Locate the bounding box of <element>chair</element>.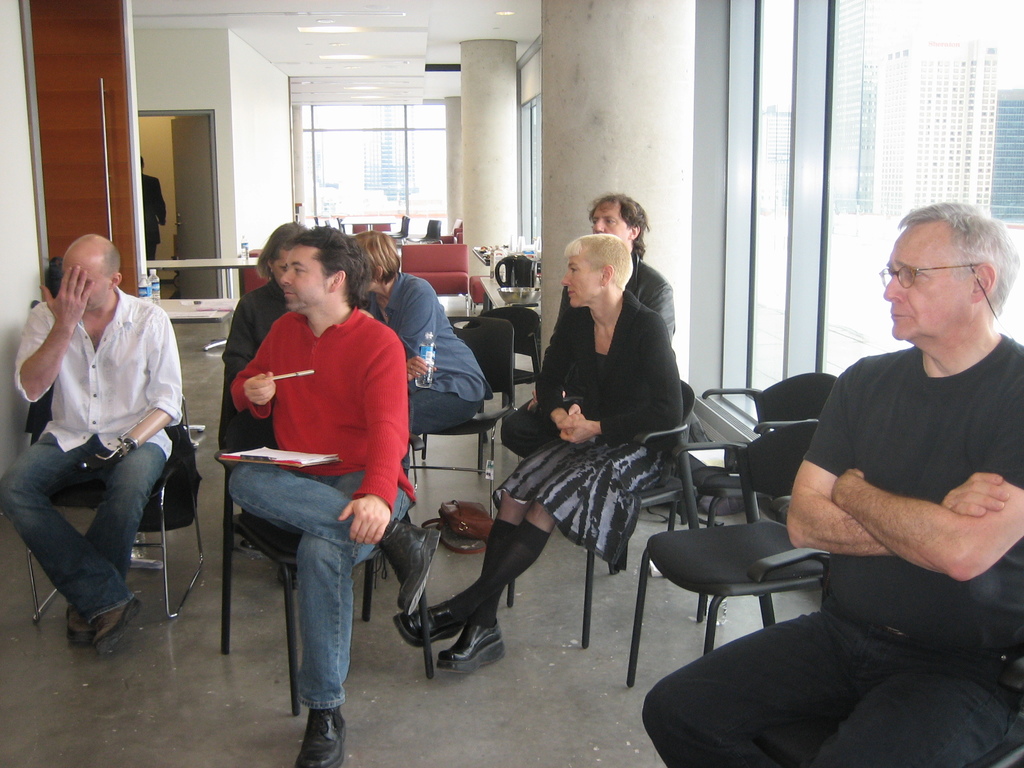
Bounding box: [215,369,433,719].
